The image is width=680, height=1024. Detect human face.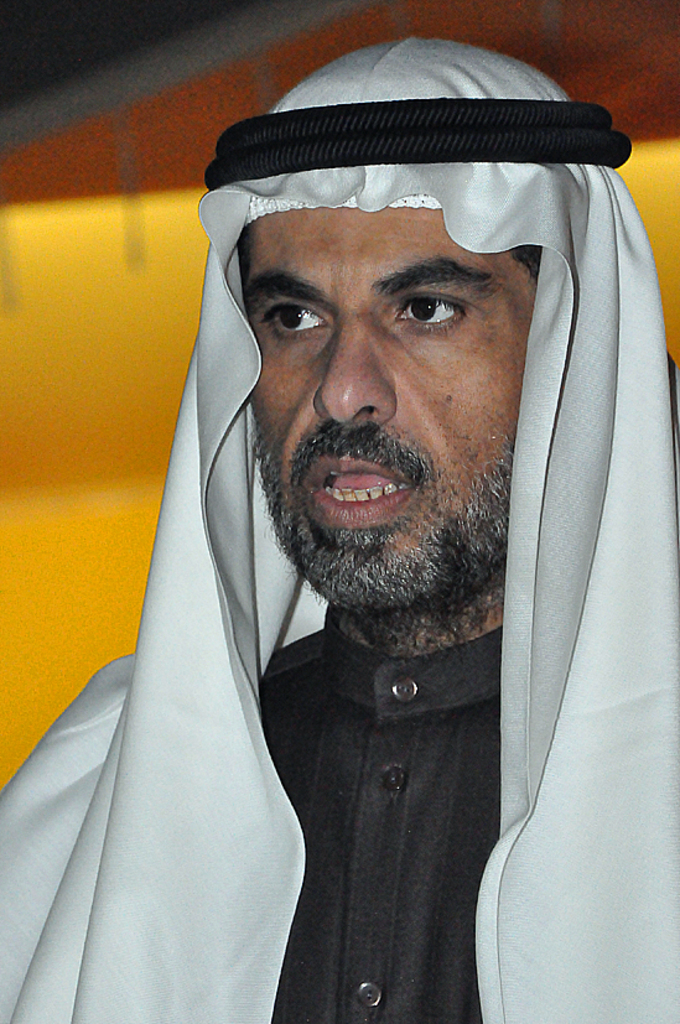
Detection: <region>250, 210, 538, 603</region>.
